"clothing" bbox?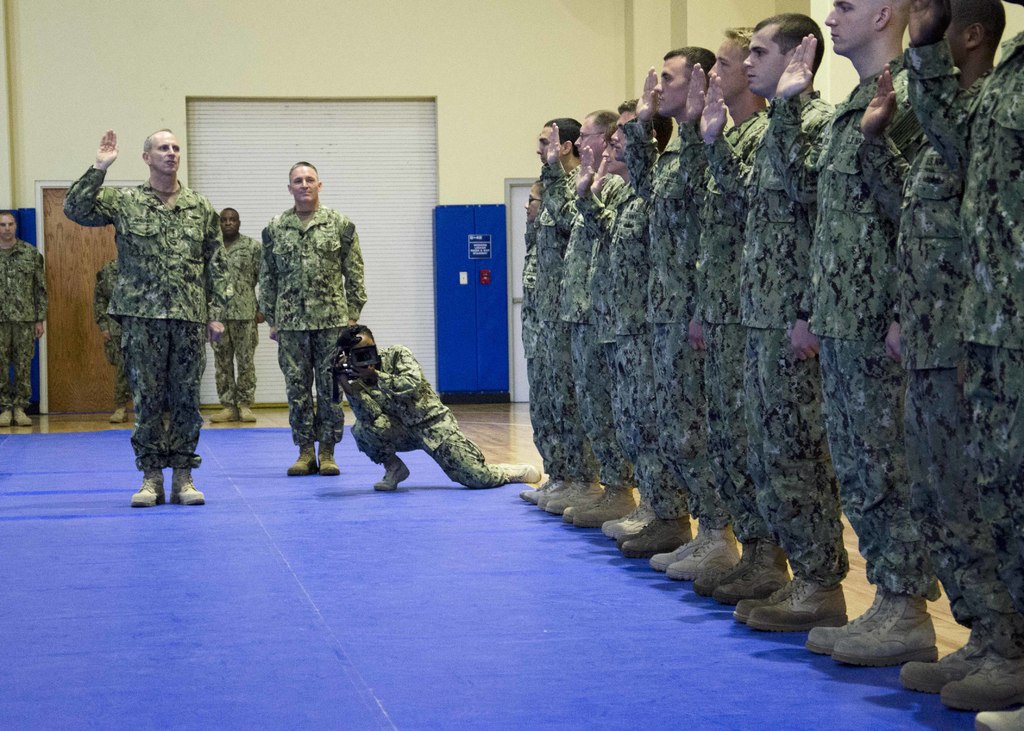
select_region(349, 334, 505, 488)
